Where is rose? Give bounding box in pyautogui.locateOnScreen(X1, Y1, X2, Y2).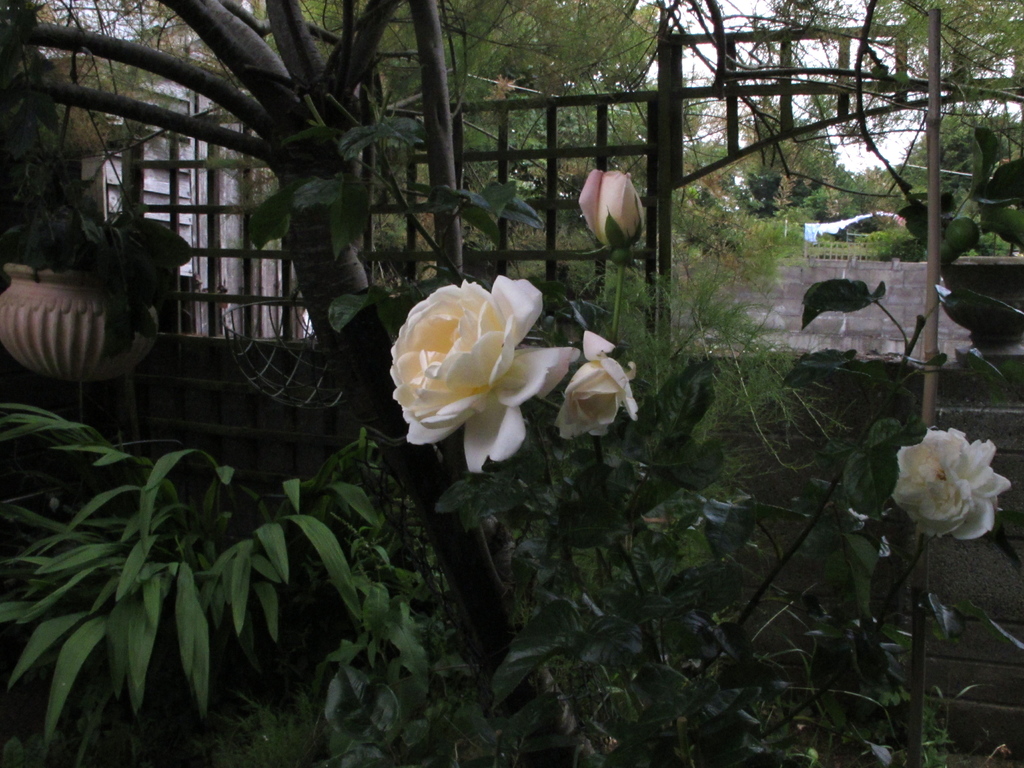
pyautogui.locateOnScreen(557, 327, 639, 439).
